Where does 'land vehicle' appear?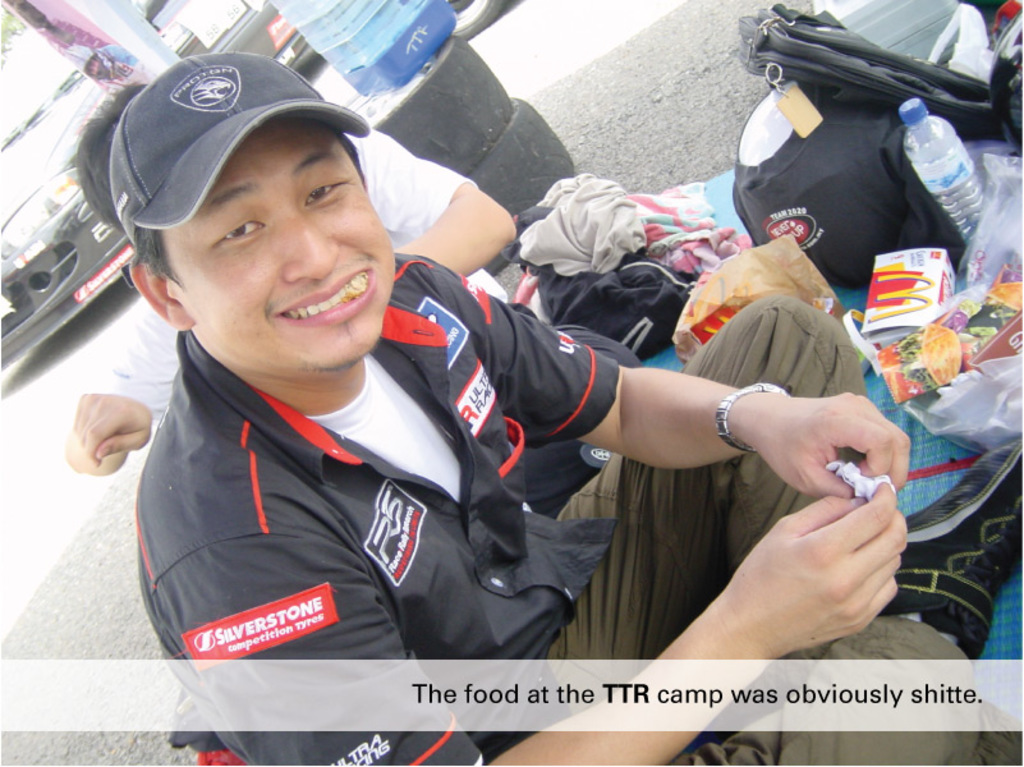
Appears at 0,24,137,367.
